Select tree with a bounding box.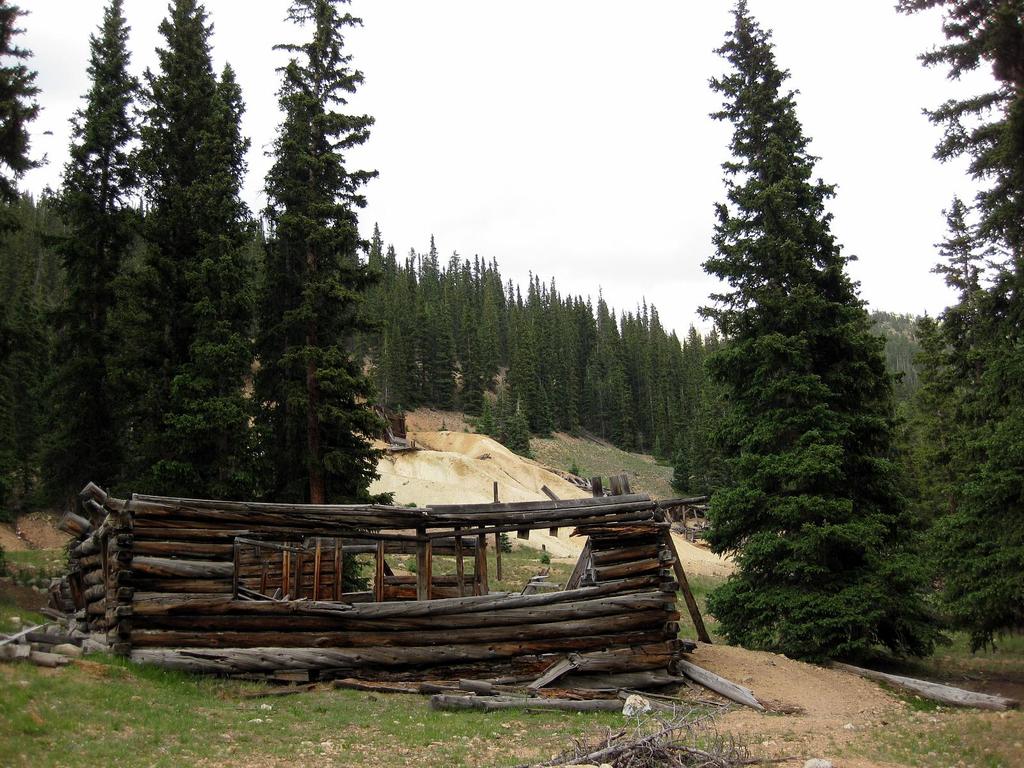
{"x1": 0, "y1": 0, "x2": 151, "y2": 522}.
